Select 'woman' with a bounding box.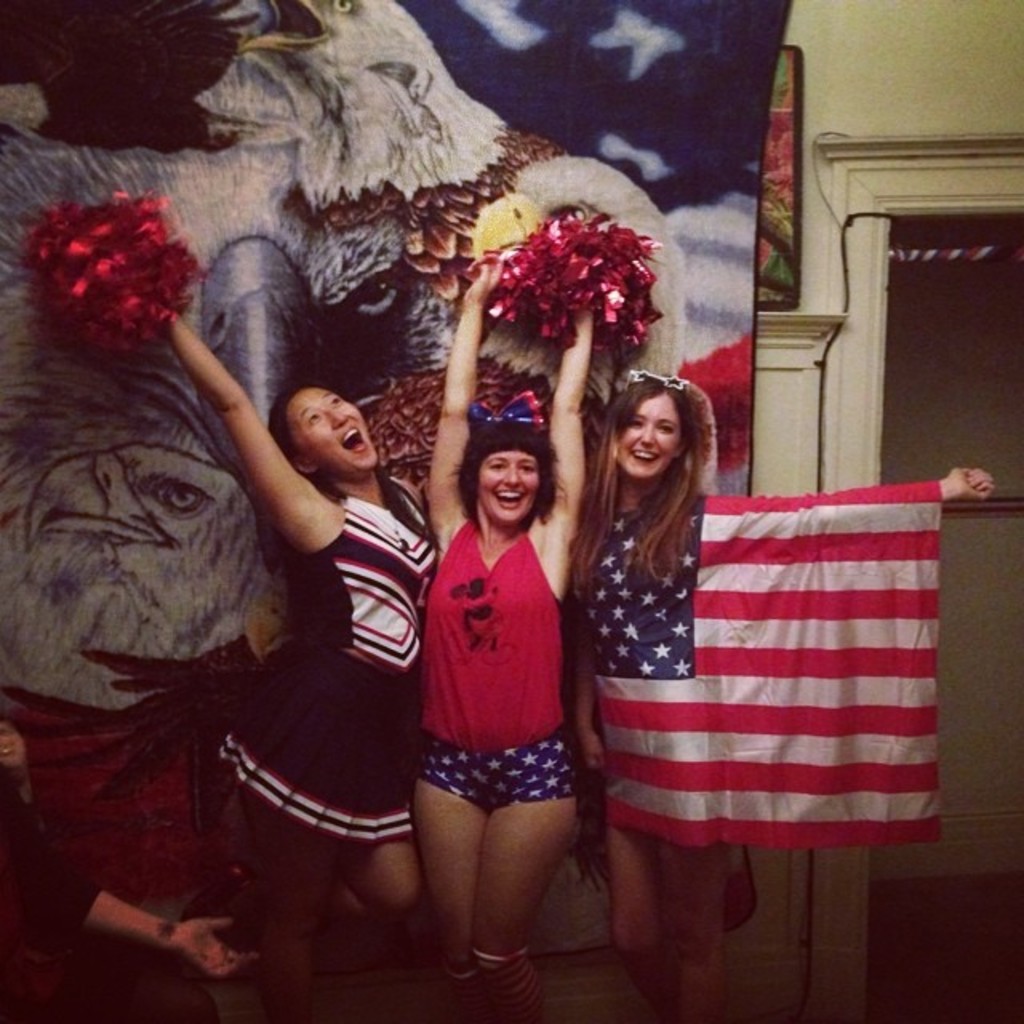
[376,360,611,970].
